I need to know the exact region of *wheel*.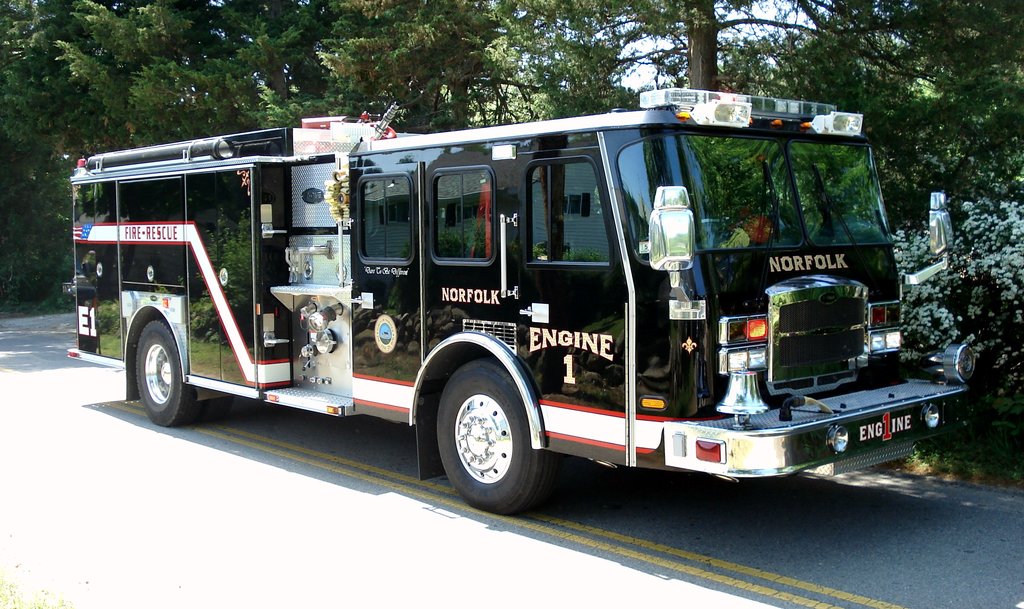
Region: box(434, 359, 543, 509).
